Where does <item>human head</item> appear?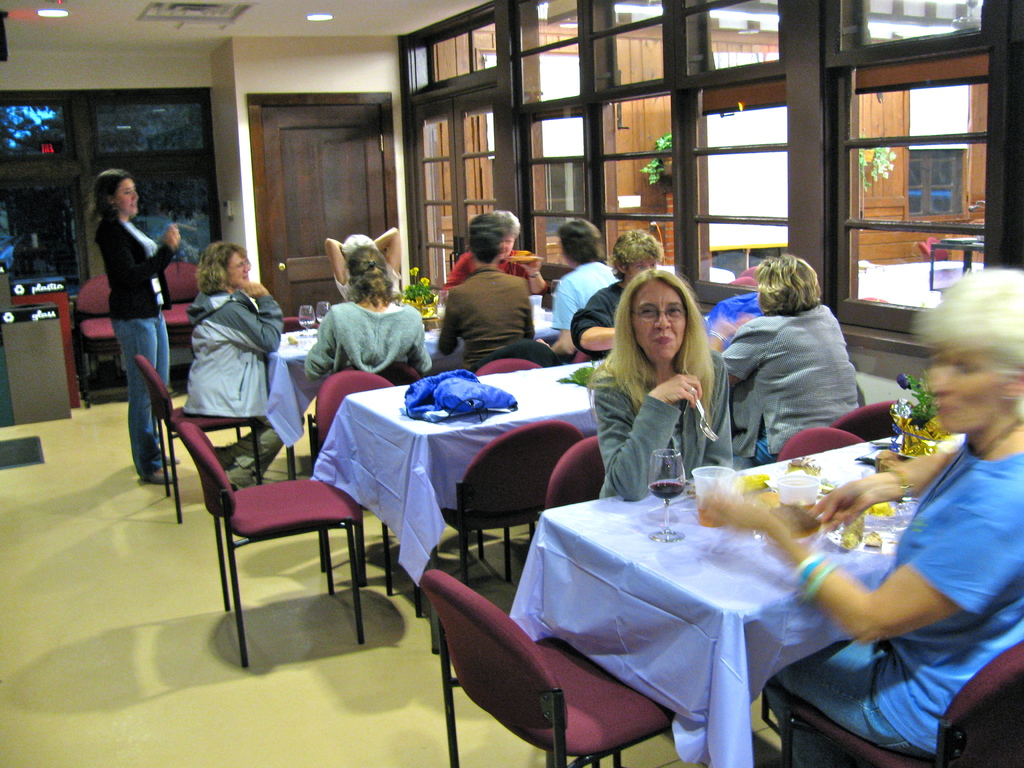
Appears at <box>756,253,824,307</box>.
